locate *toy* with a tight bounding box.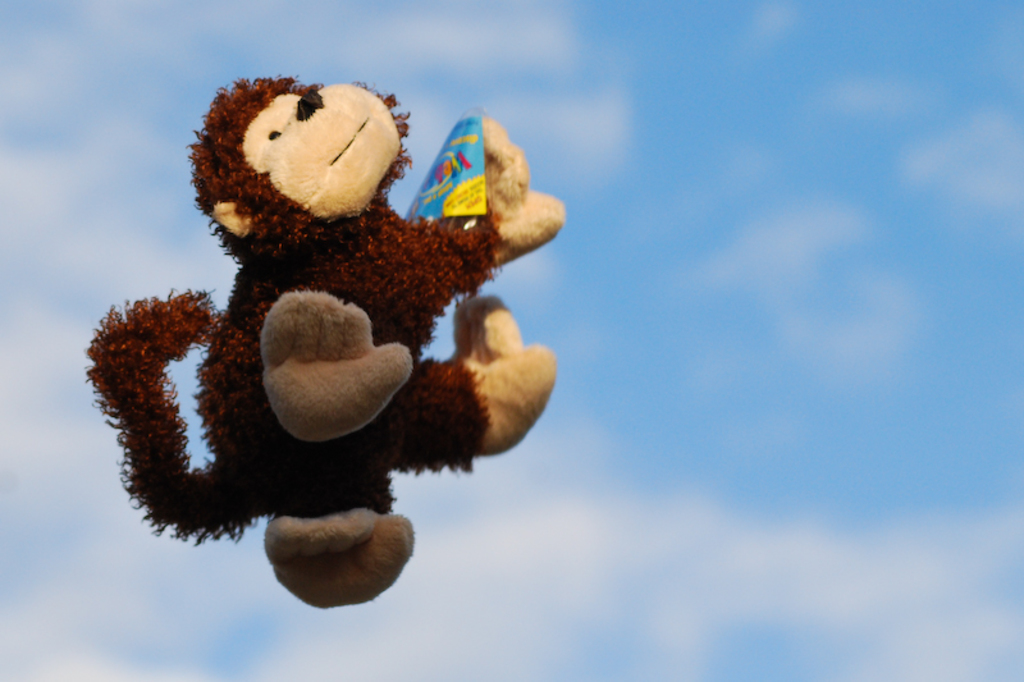
locate(81, 73, 575, 608).
